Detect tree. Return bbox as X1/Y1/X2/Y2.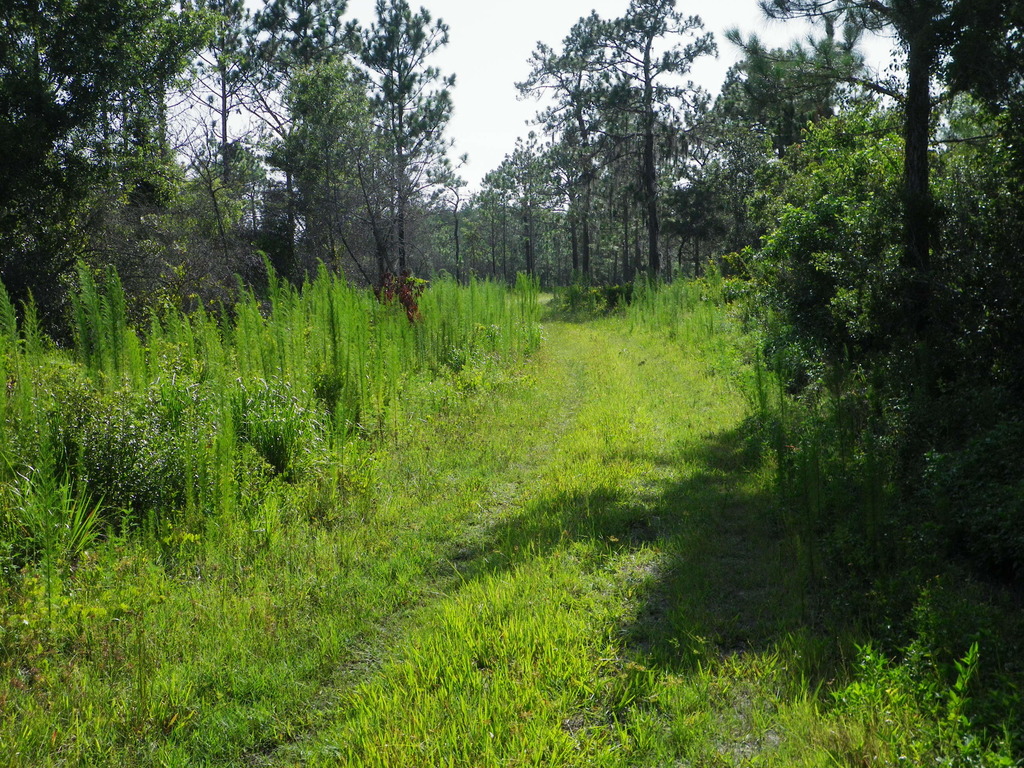
748/0/888/97.
